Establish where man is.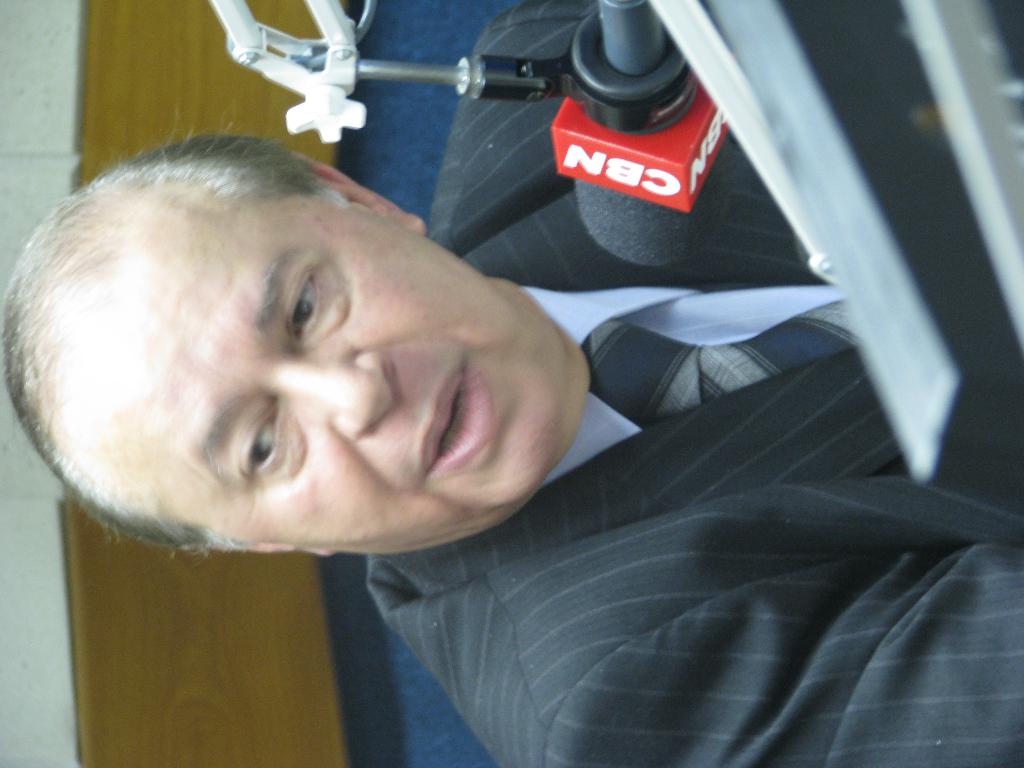
Established at [x1=1, y1=0, x2=1023, y2=767].
